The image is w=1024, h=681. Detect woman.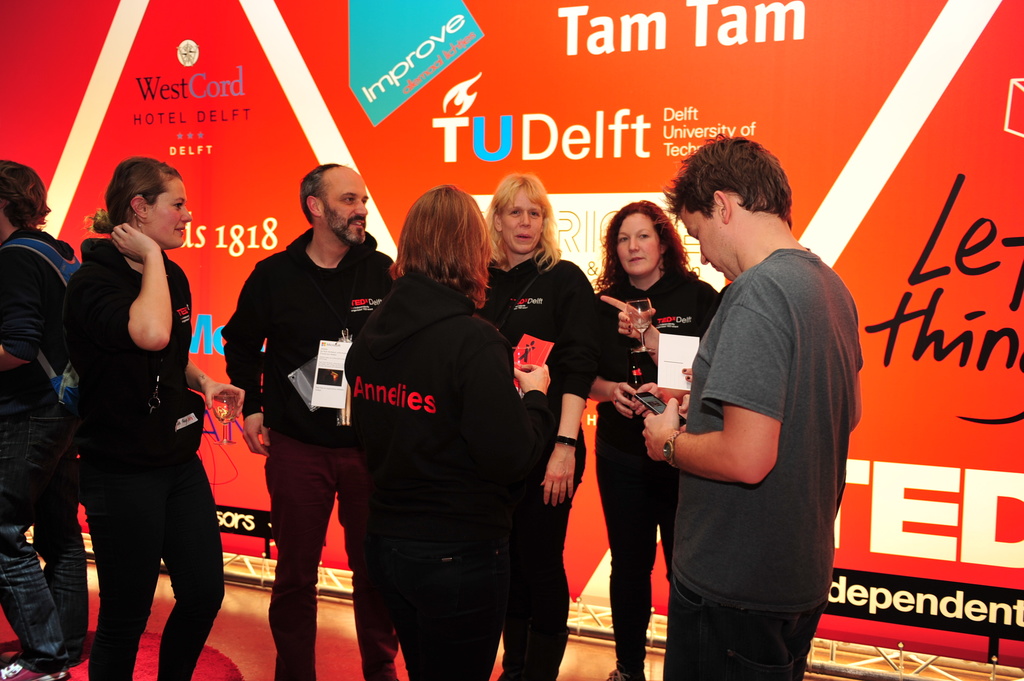
Detection: pyautogui.locateOnScreen(341, 182, 552, 680).
